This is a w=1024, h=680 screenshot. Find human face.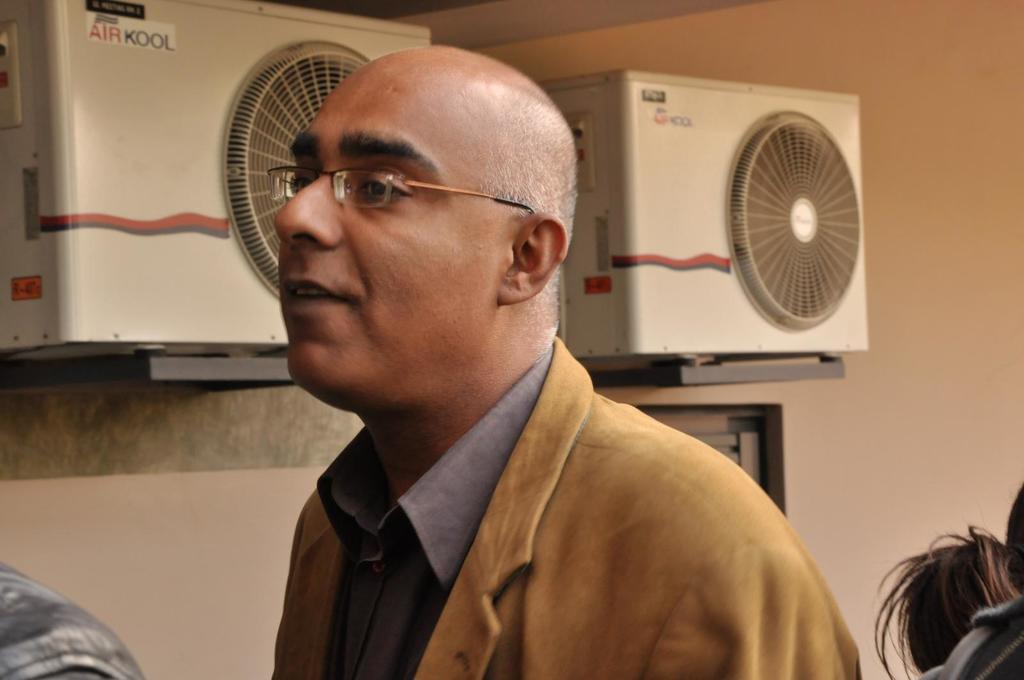
Bounding box: BBox(273, 49, 510, 403).
